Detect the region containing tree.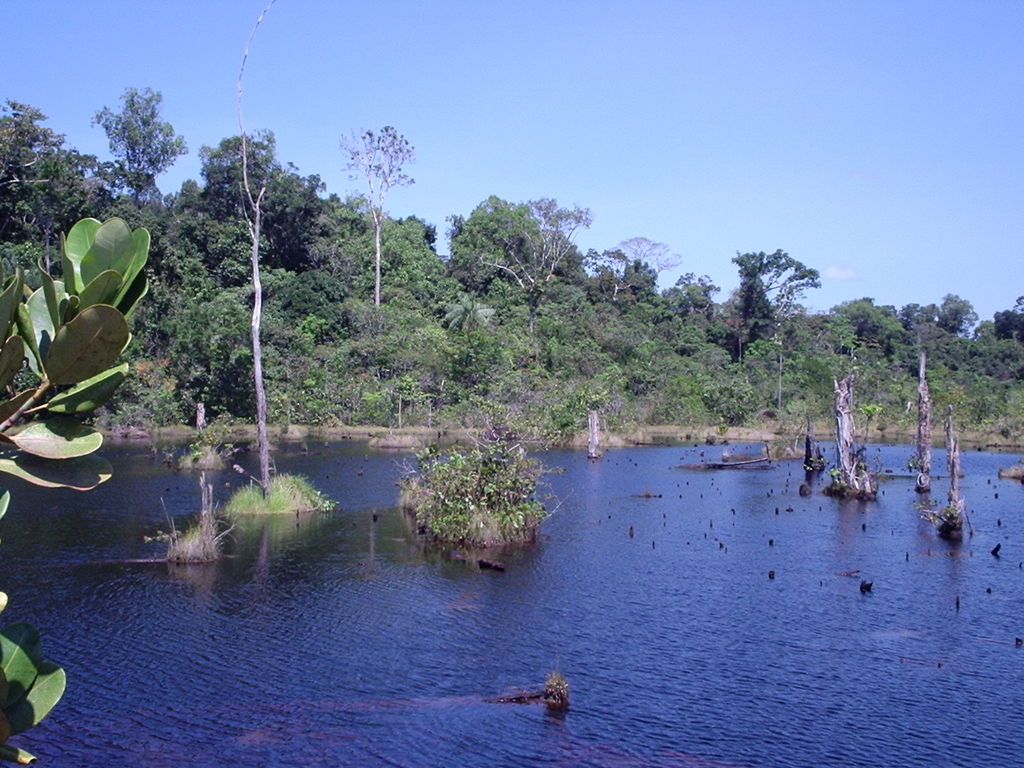
select_region(941, 297, 980, 340).
